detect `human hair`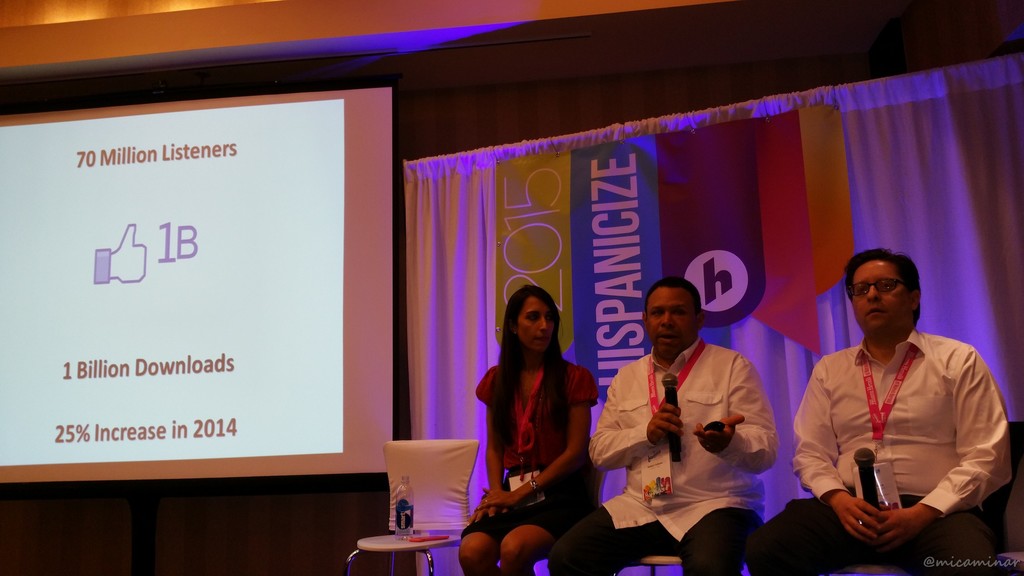
locate(845, 241, 924, 323)
